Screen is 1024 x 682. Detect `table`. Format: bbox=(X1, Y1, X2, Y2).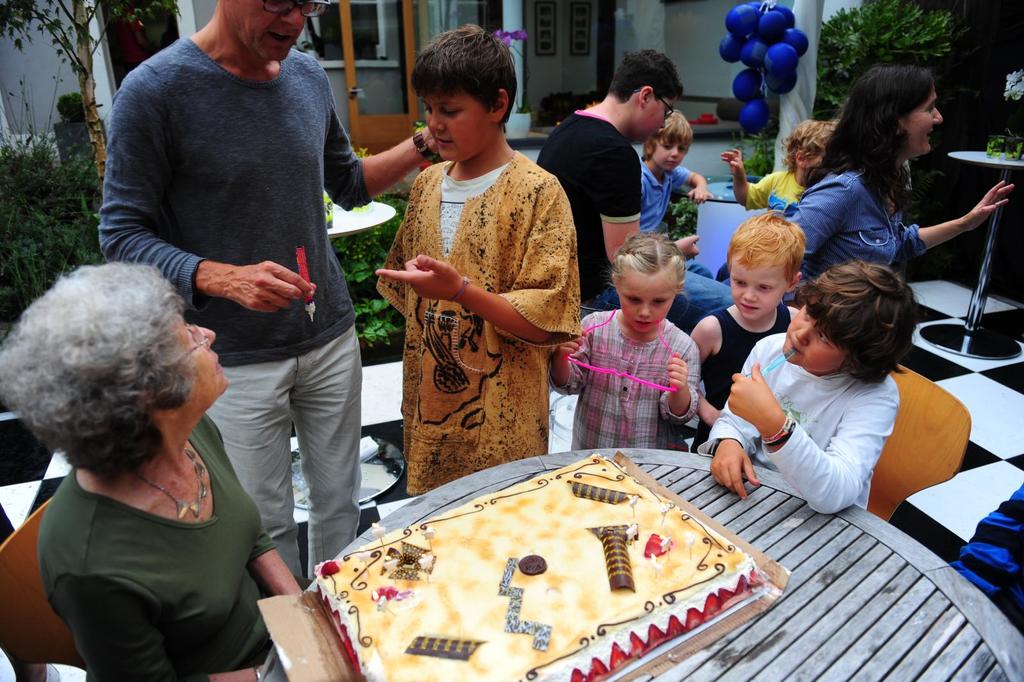
bbox=(293, 198, 403, 510).
